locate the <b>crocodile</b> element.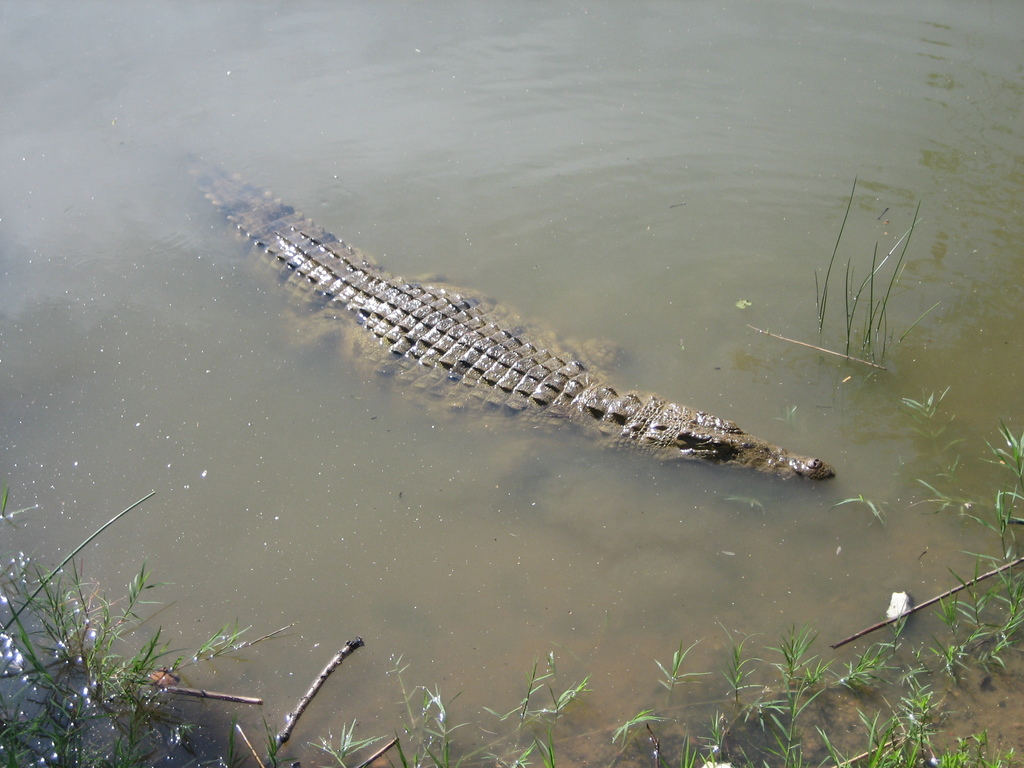
Element bbox: detection(185, 154, 831, 481).
